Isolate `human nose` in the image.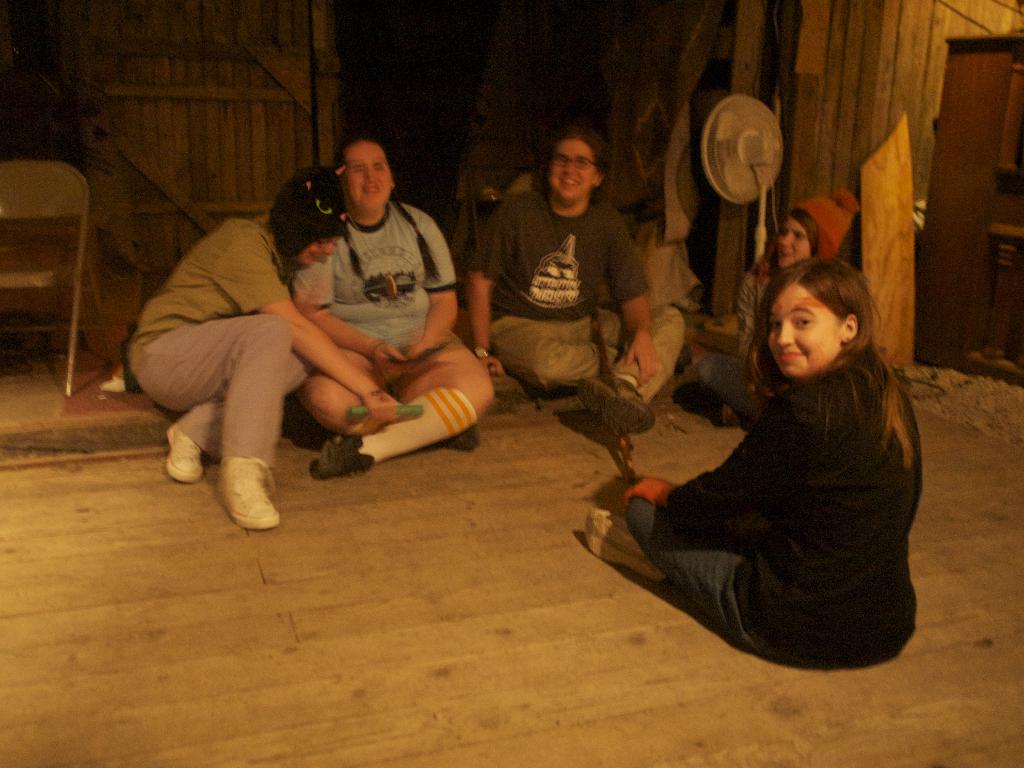
Isolated region: 779:232:792:246.
